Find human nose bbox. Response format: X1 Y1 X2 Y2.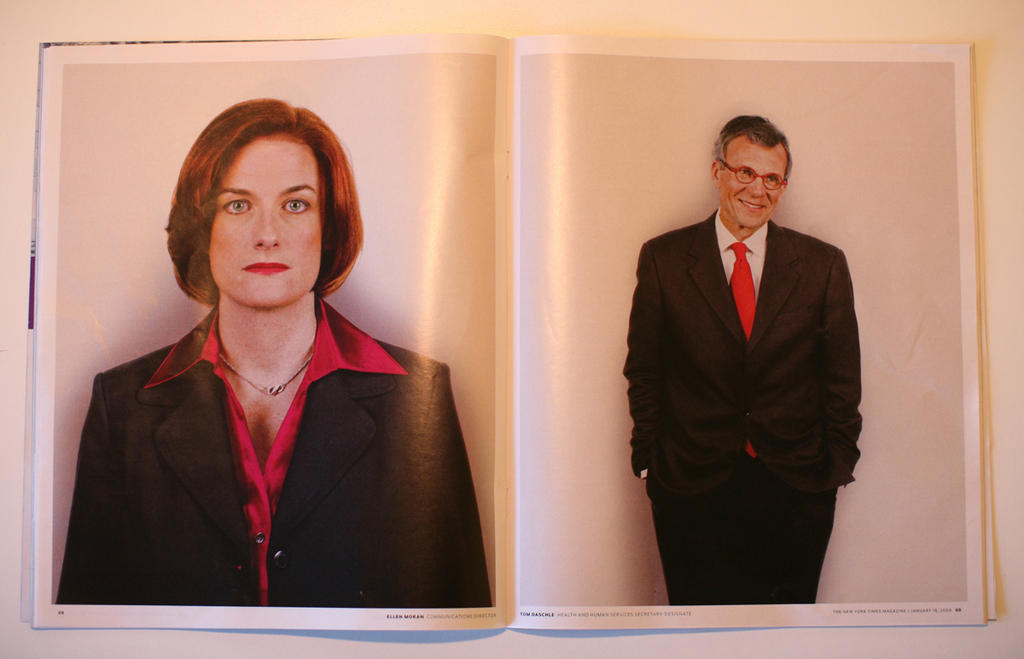
746 175 765 198.
